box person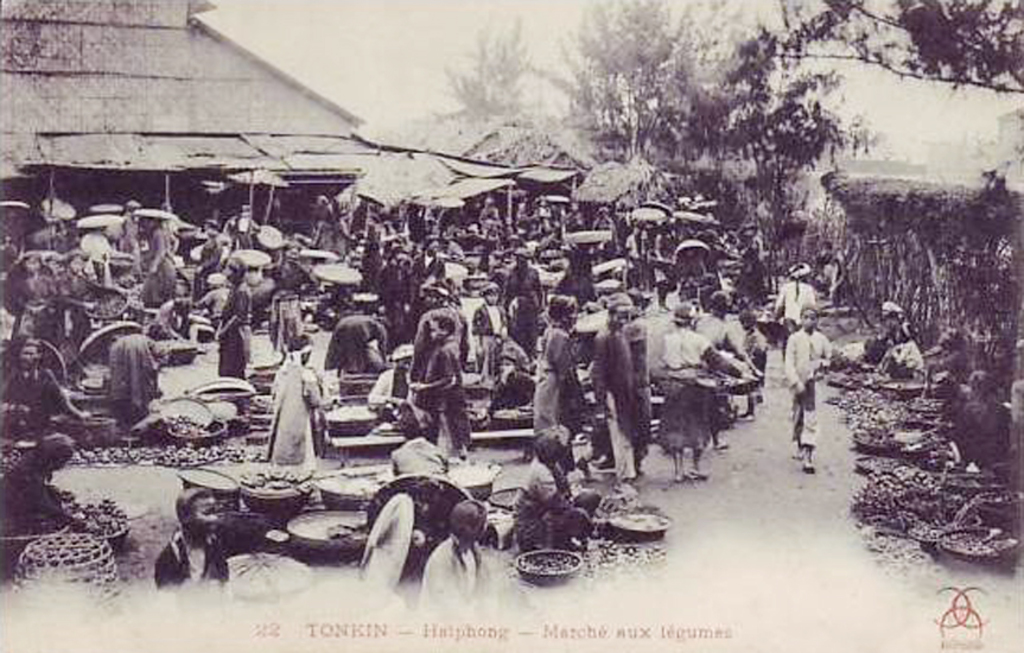
{"left": 157, "top": 284, "right": 193, "bottom": 336}
